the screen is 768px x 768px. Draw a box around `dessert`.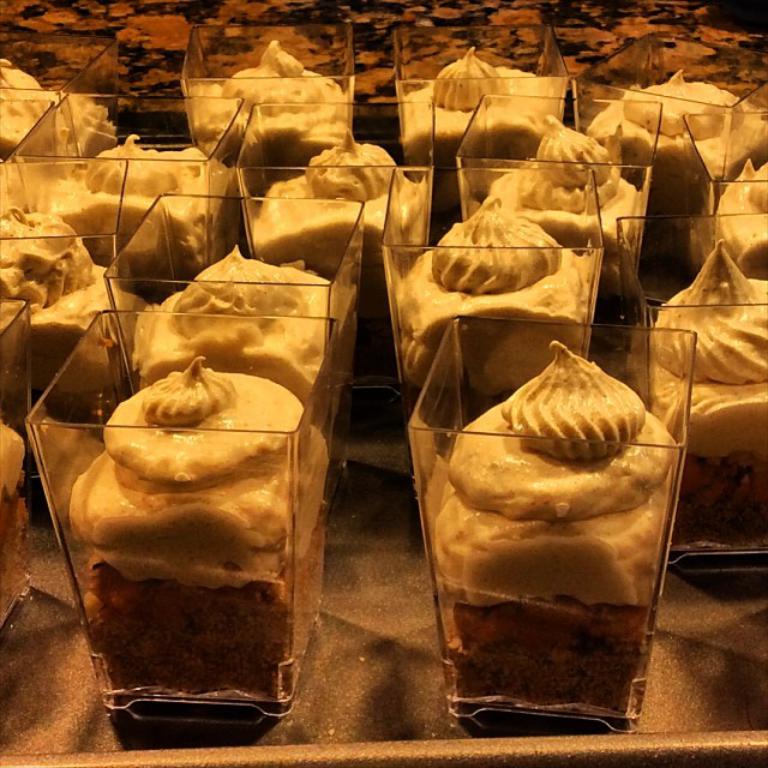
[left=74, top=359, right=326, bottom=697].
